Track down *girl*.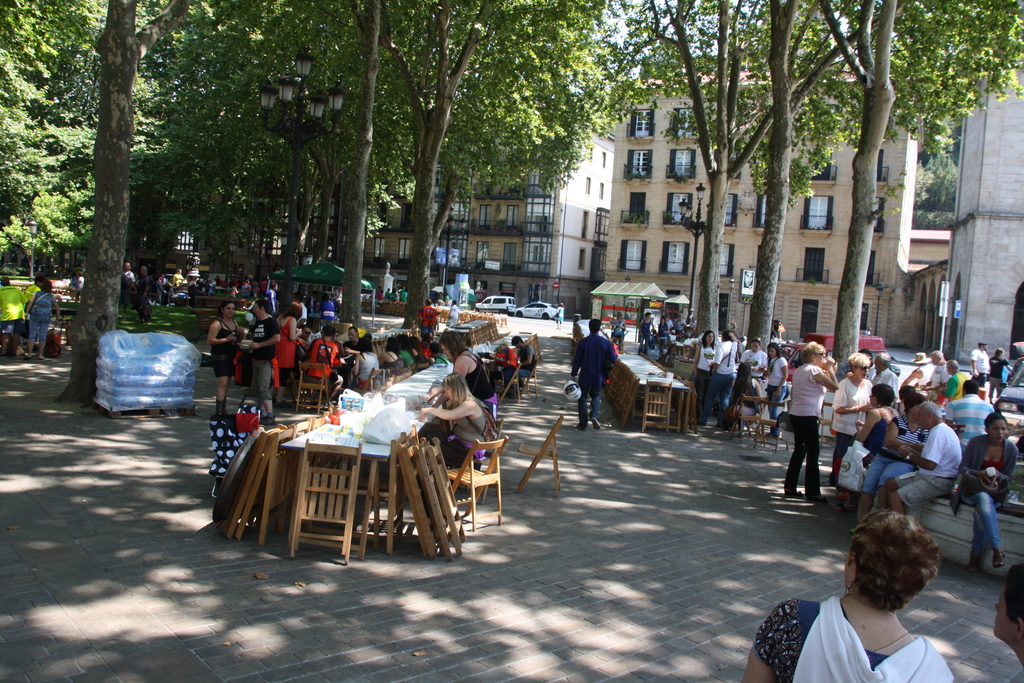
Tracked to {"left": 831, "top": 347, "right": 872, "bottom": 457}.
